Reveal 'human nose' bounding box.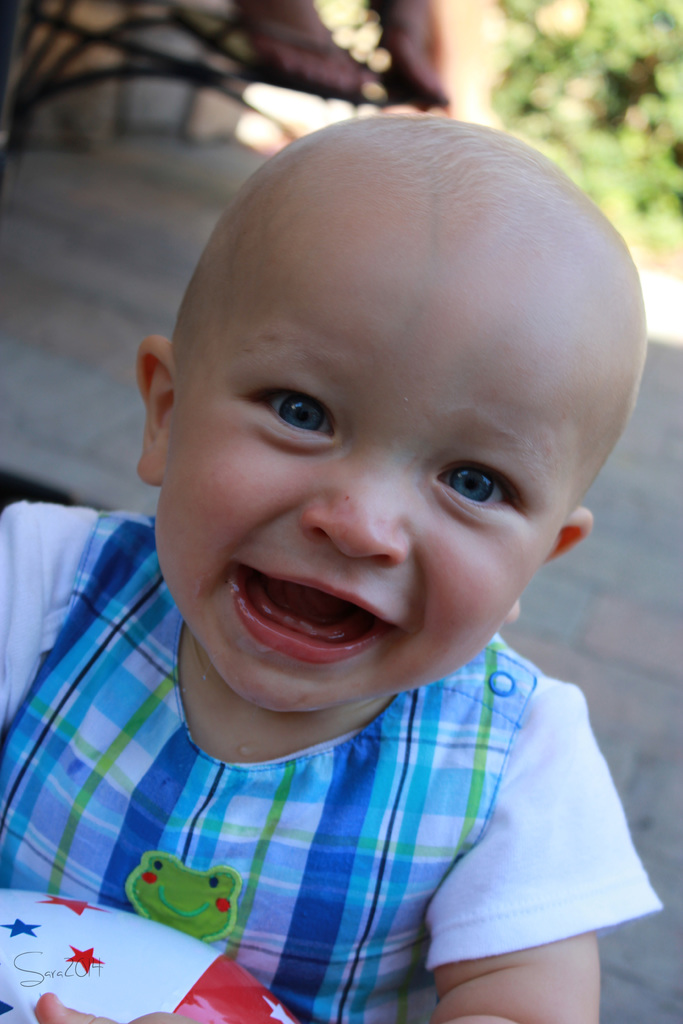
Revealed: [x1=302, y1=452, x2=413, y2=566].
